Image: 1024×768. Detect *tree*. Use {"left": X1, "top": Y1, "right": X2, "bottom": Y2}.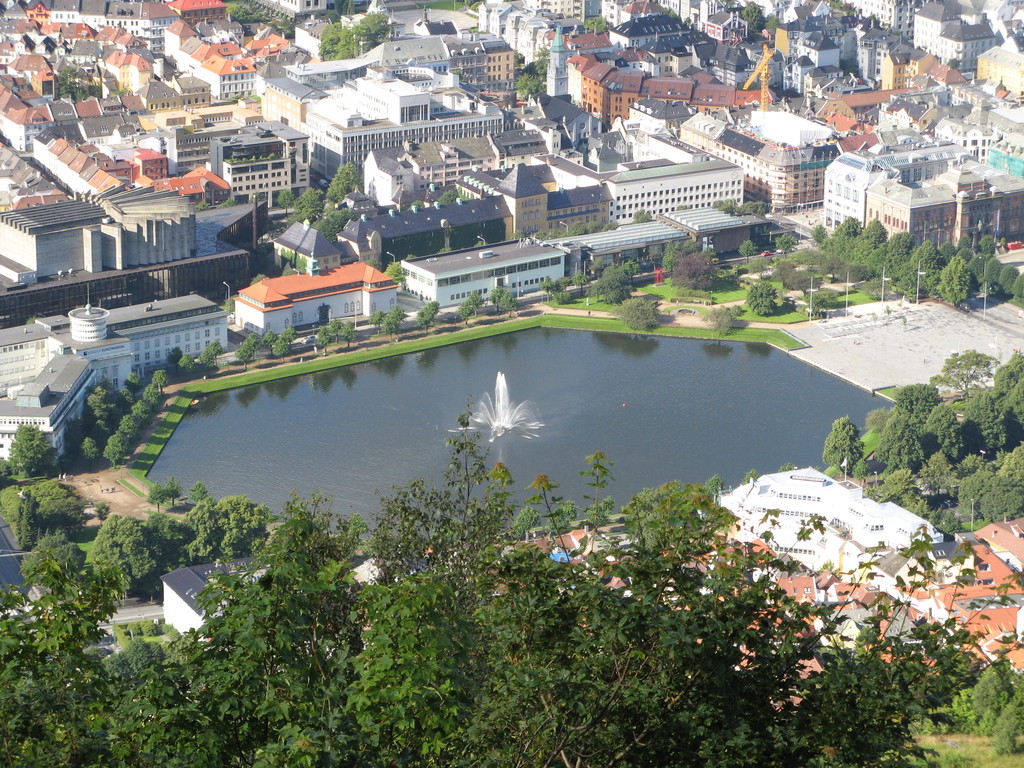
{"left": 283, "top": 183, "right": 324, "bottom": 232}.
